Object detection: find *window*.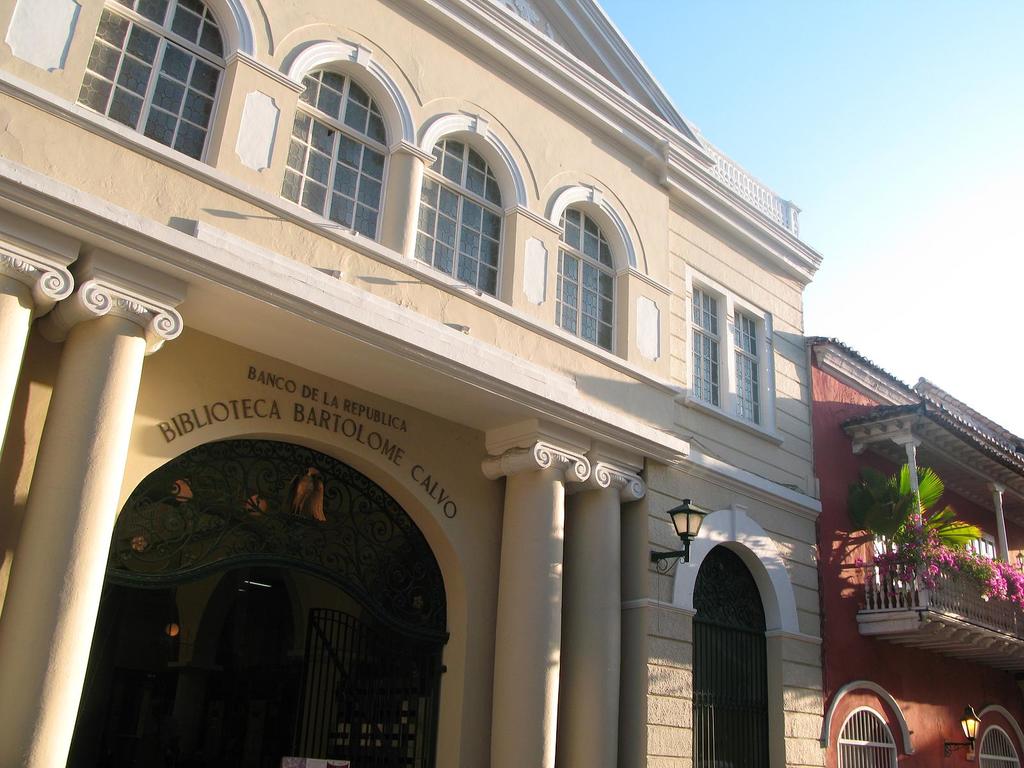
[x1=419, y1=111, x2=540, y2=303].
